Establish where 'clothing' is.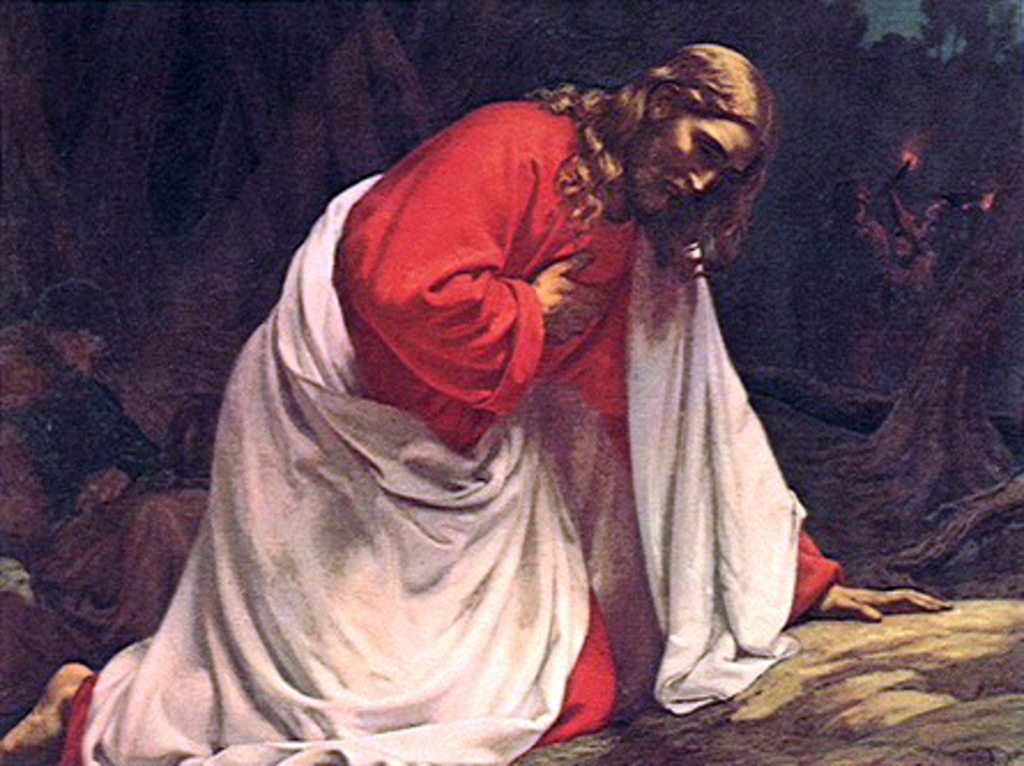
Established at bbox=(23, 363, 212, 651).
